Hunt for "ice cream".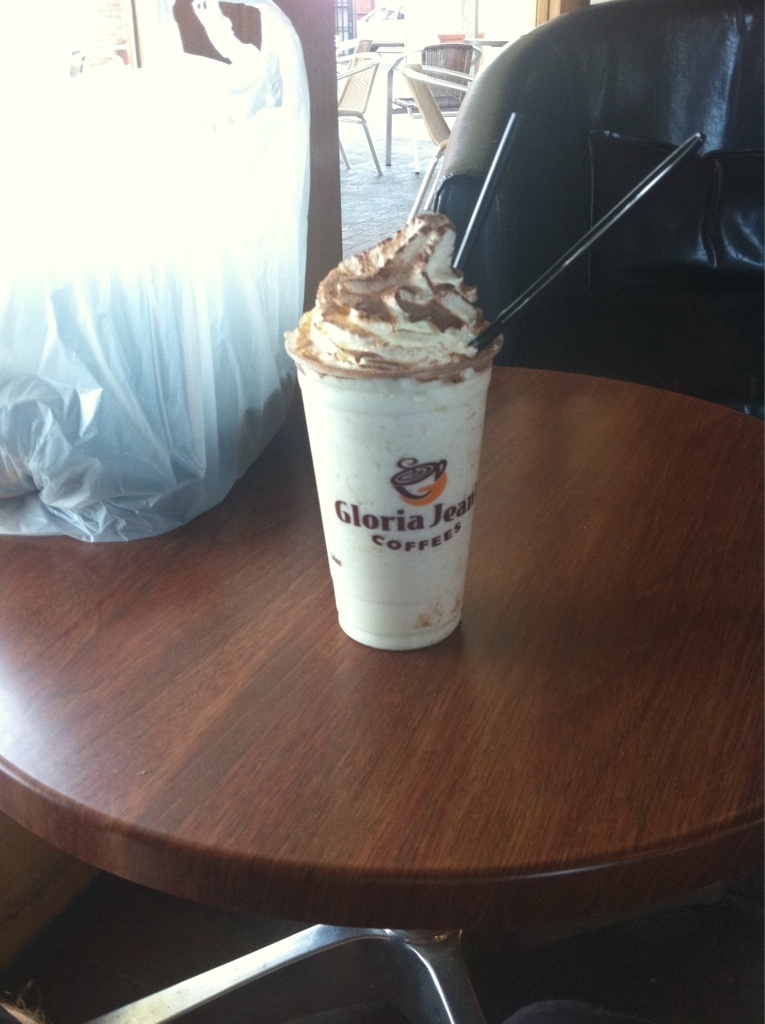
Hunted down at 286, 209, 498, 657.
